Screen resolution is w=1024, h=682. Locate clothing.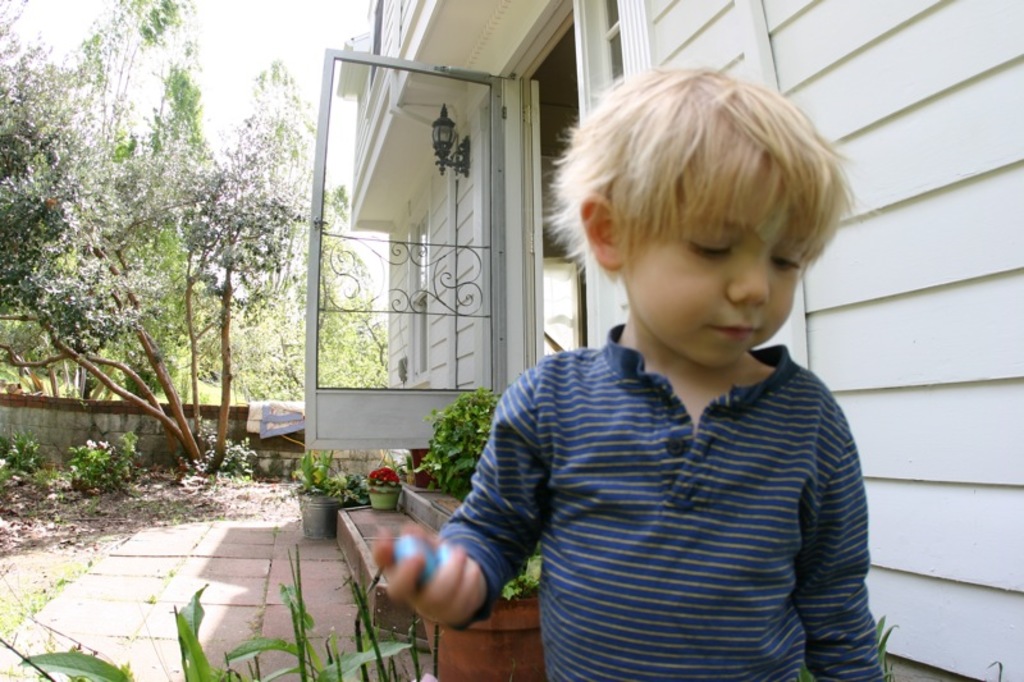
(457,274,900,670).
